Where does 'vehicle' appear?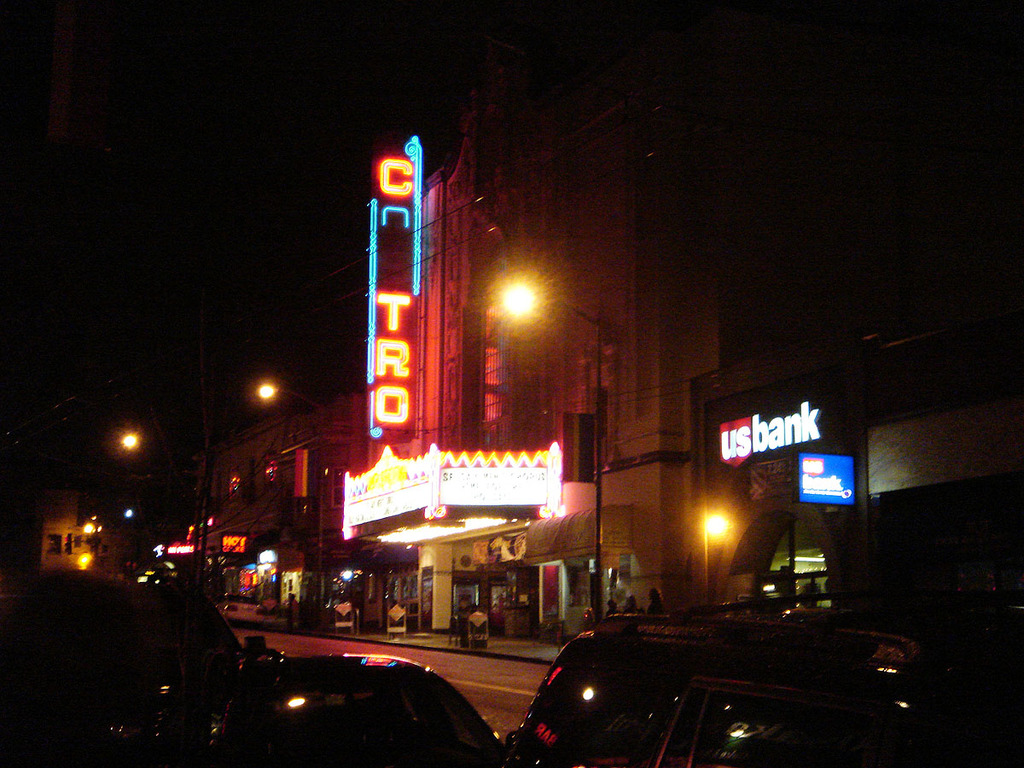
Appears at locate(0, 577, 264, 767).
